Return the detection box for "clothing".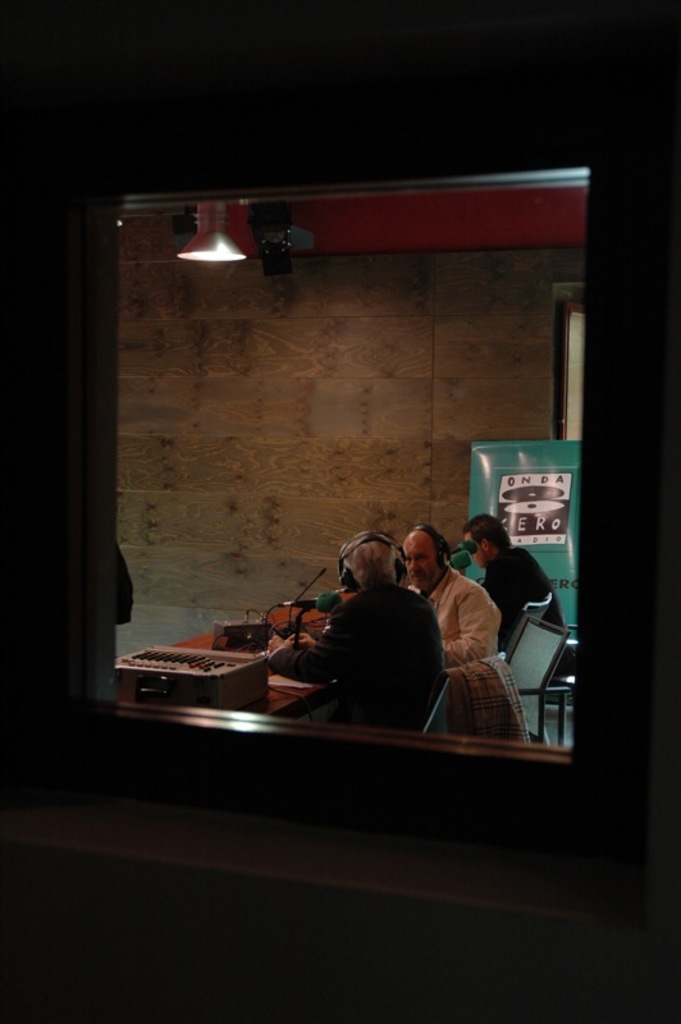
x1=289, y1=568, x2=475, y2=735.
